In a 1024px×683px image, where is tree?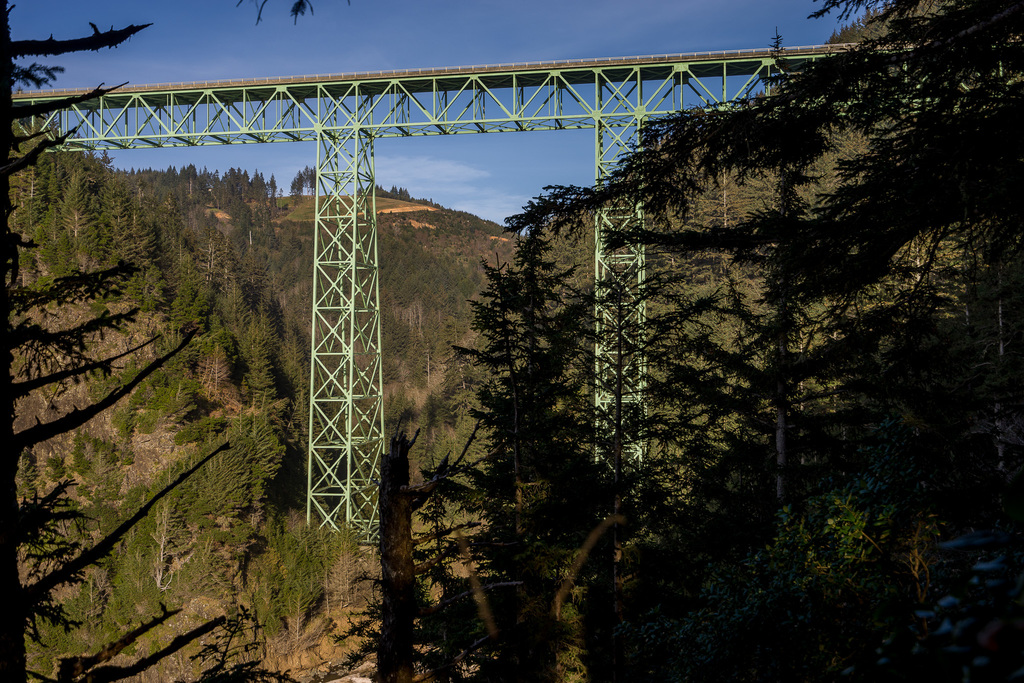
54 174 96 238.
